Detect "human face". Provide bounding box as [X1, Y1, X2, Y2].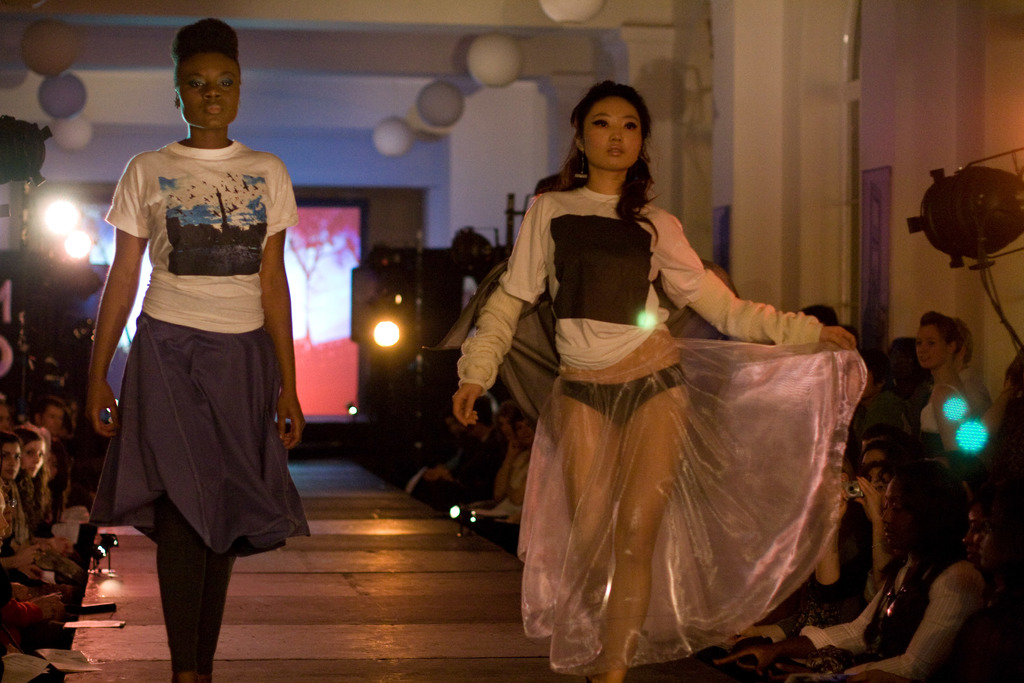
[0, 448, 19, 478].
